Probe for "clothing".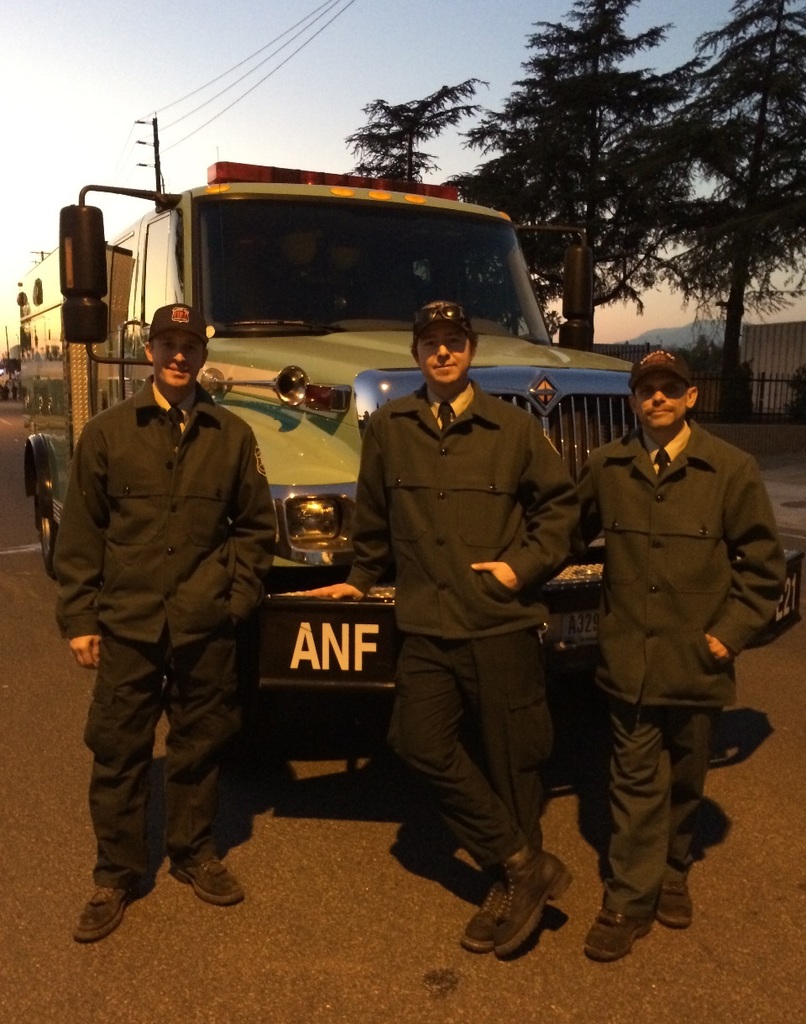
Probe result: region(330, 375, 582, 887).
